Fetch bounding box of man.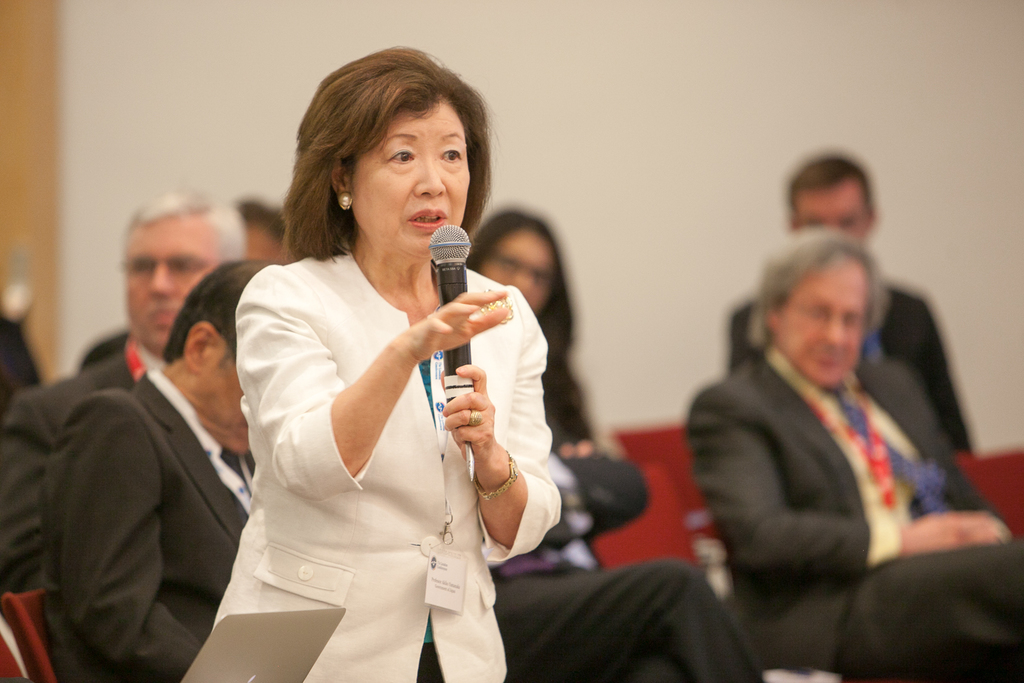
Bbox: x1=676 y1=223 x2=1023 y2=682.
